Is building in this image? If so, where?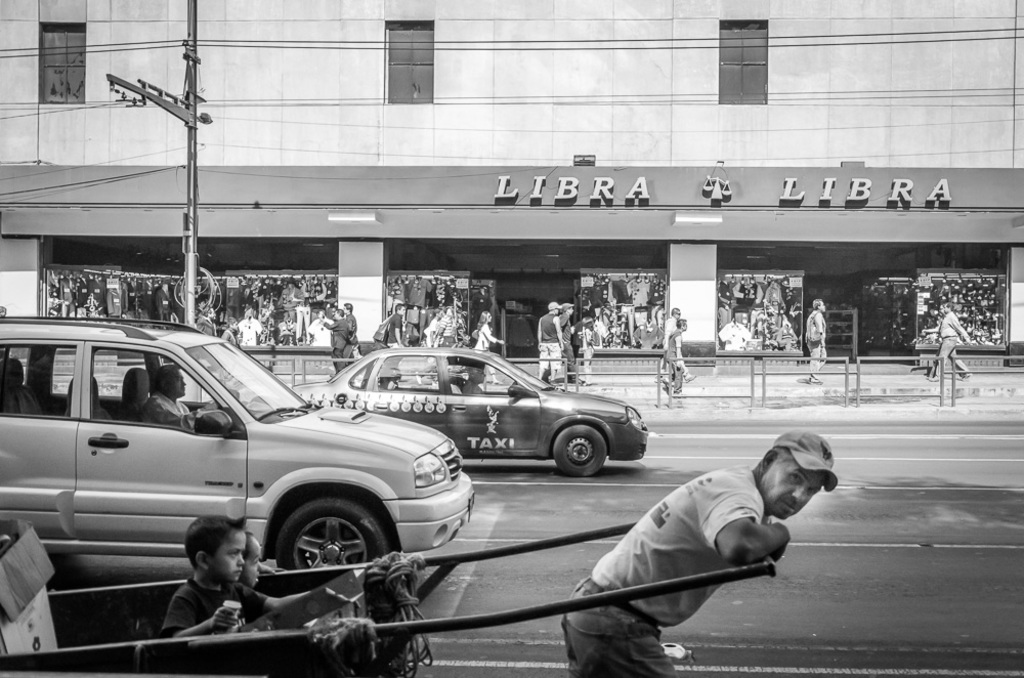
Yes, at BBox(0, 0, 1023, 373).
